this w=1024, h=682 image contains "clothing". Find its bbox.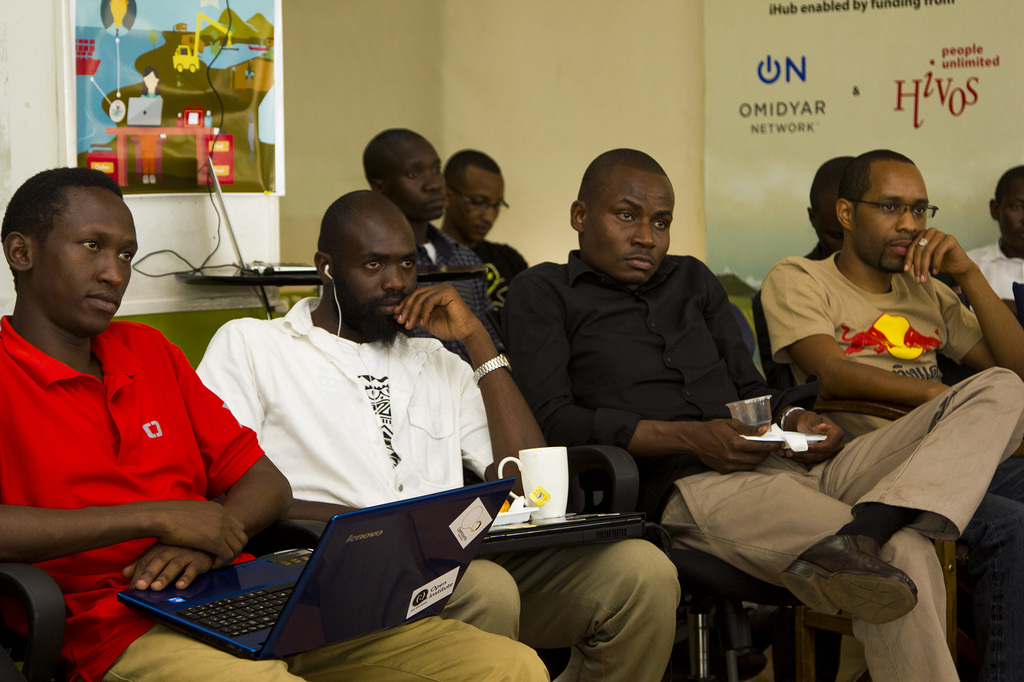
locate(476, 240, 1015, 681).
